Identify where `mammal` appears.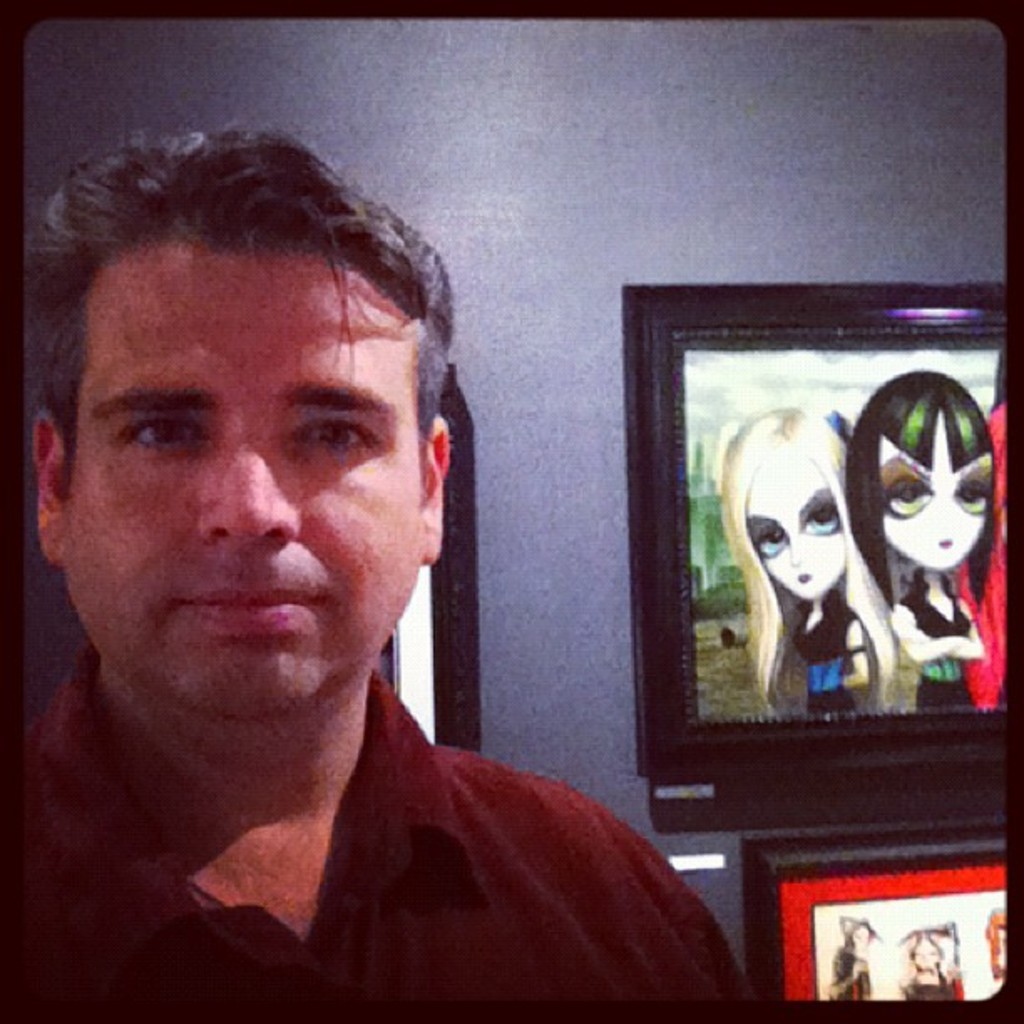
Appears at box=[838, 365, 1001, 716].
